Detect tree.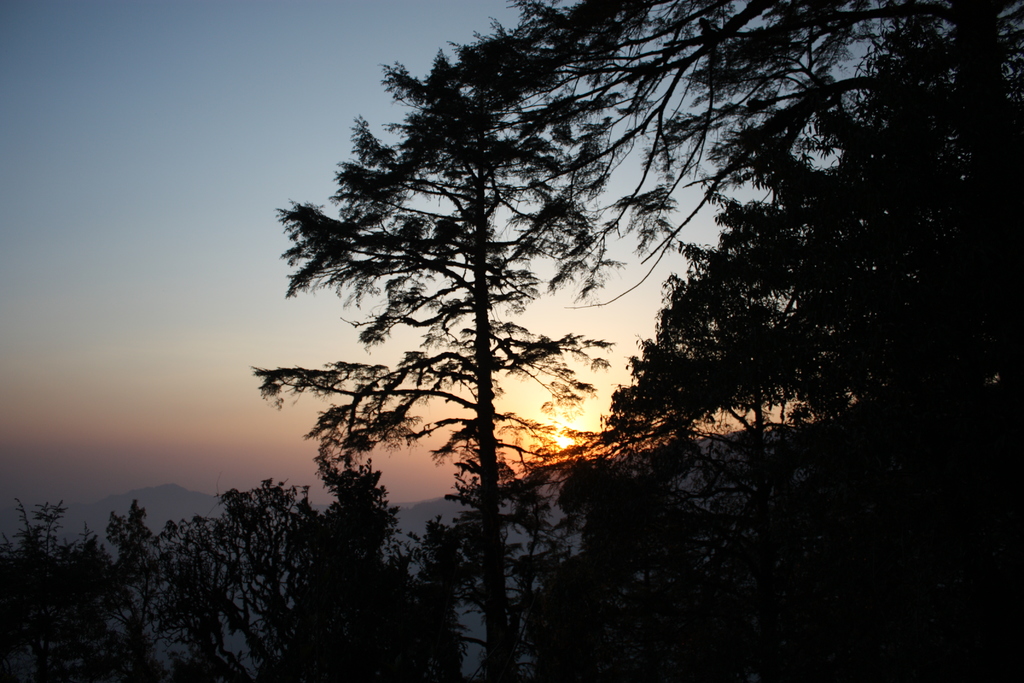
Detected at BBox(467, 0, 1023, 682).
